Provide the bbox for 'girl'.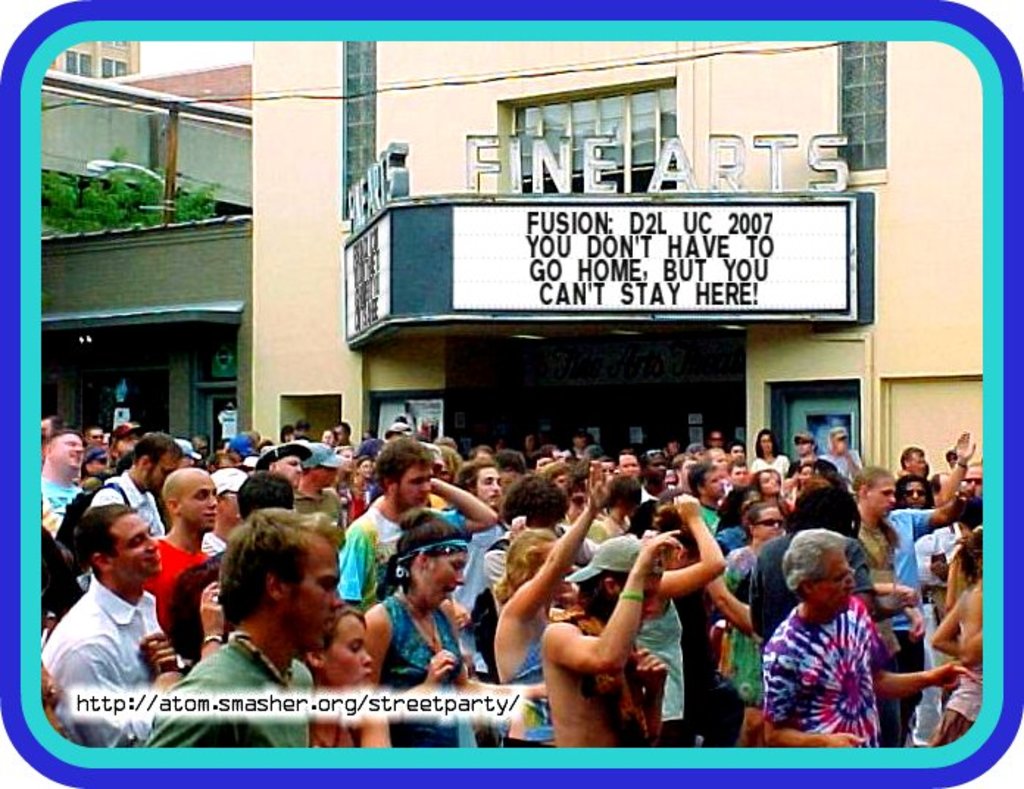
[359,506,571,752].
